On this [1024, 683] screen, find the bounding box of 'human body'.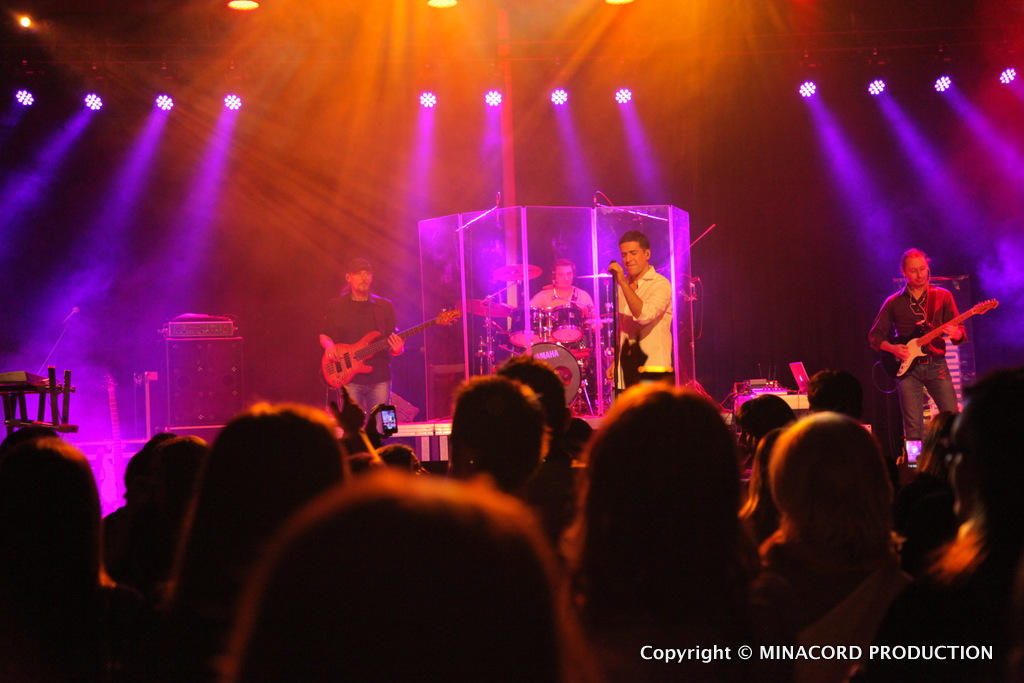
Bounding box: box=[757, 404, 906, 673].
